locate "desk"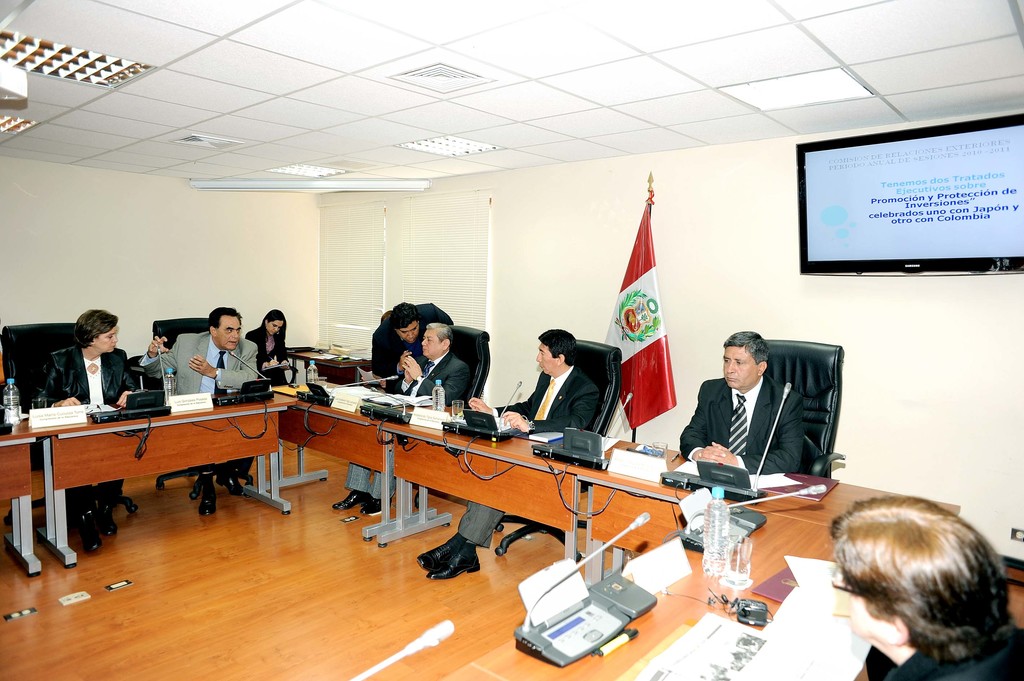
l=10, t=389, r=305, b=545
